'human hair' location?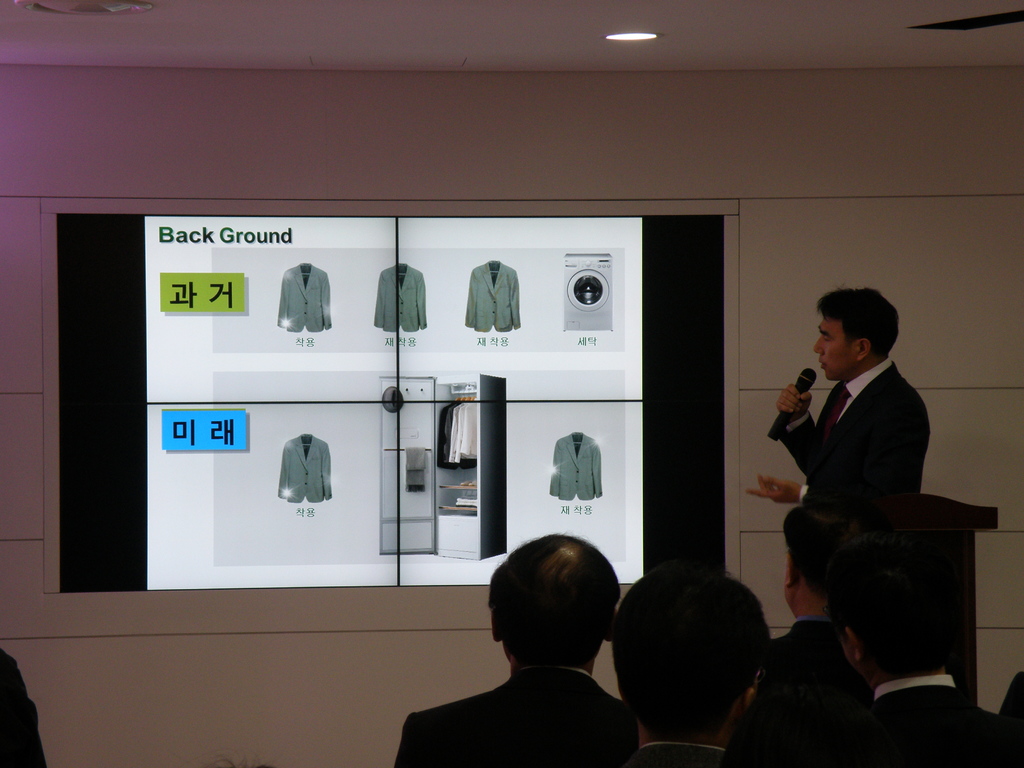
[left=822, top=535, right=961, bottom=682]
